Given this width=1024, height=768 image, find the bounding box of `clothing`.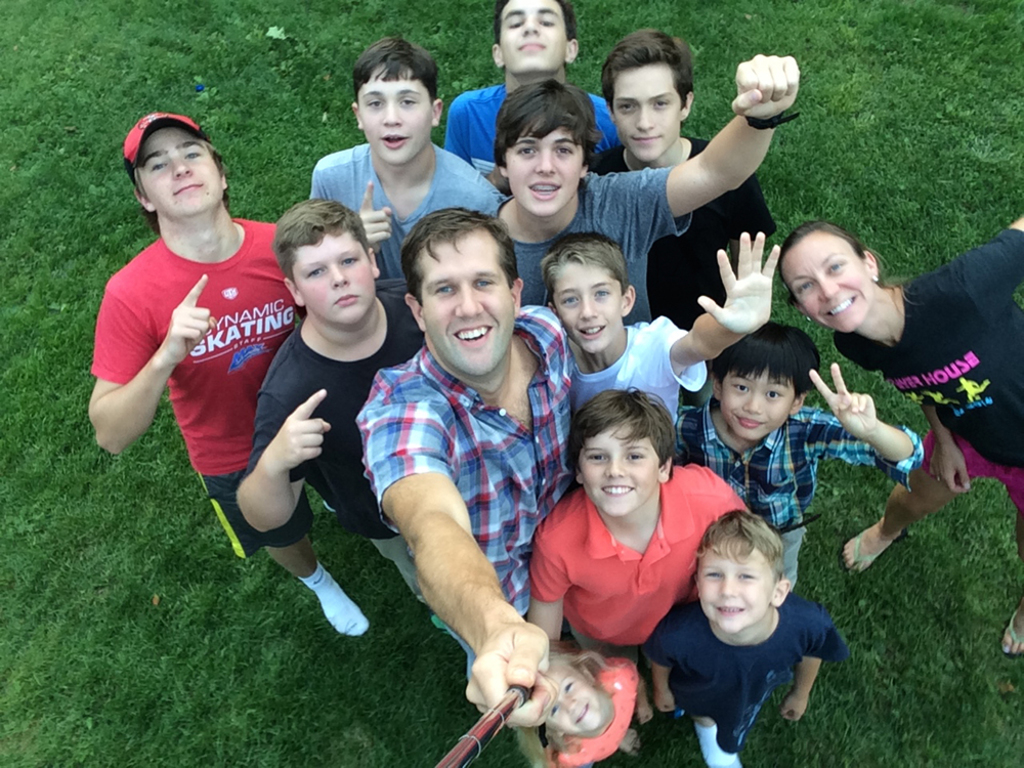
[357, 302, 577, 649].
